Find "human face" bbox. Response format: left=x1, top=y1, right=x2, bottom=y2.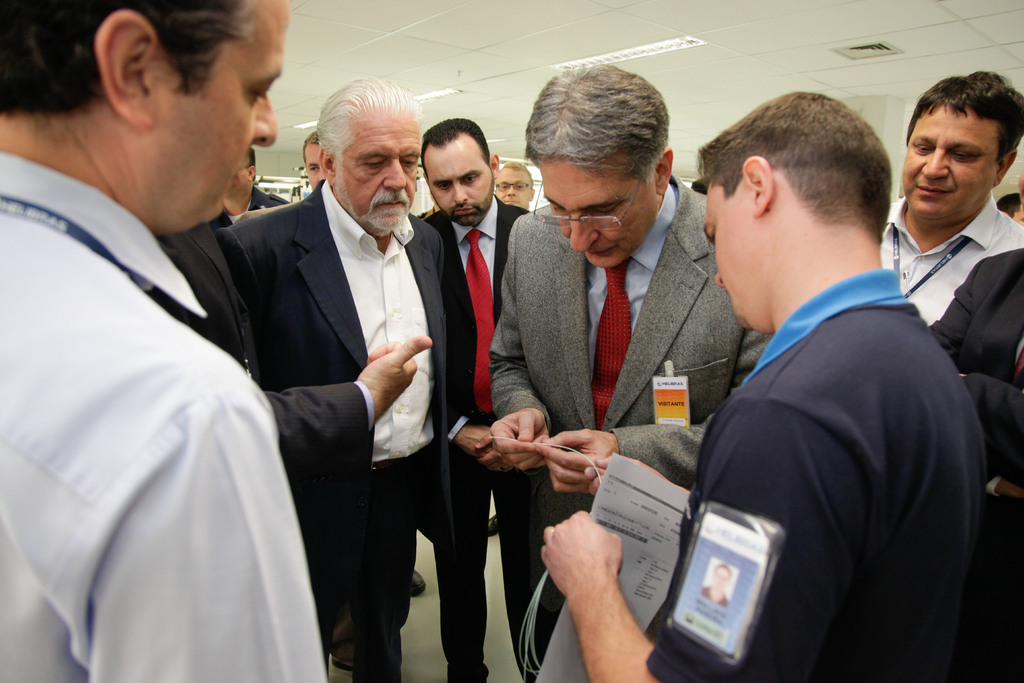
left=703, top=179, right=764, bottom=334.
